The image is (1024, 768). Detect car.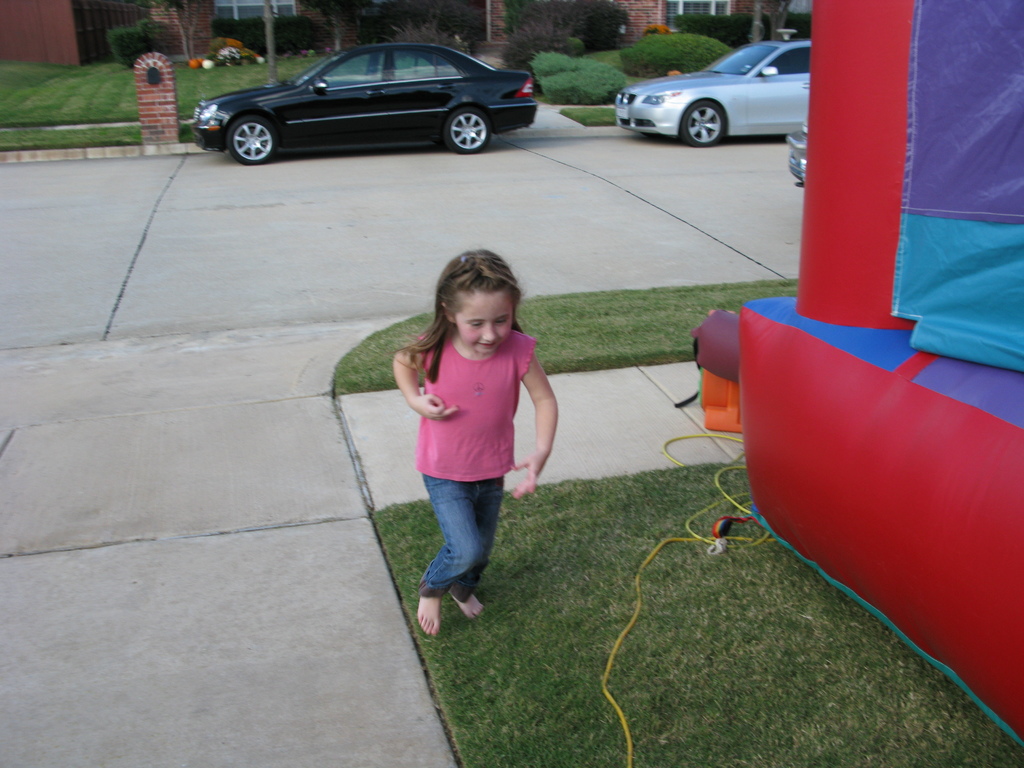
Detection: bbox=(614, 34, 812, 148).
